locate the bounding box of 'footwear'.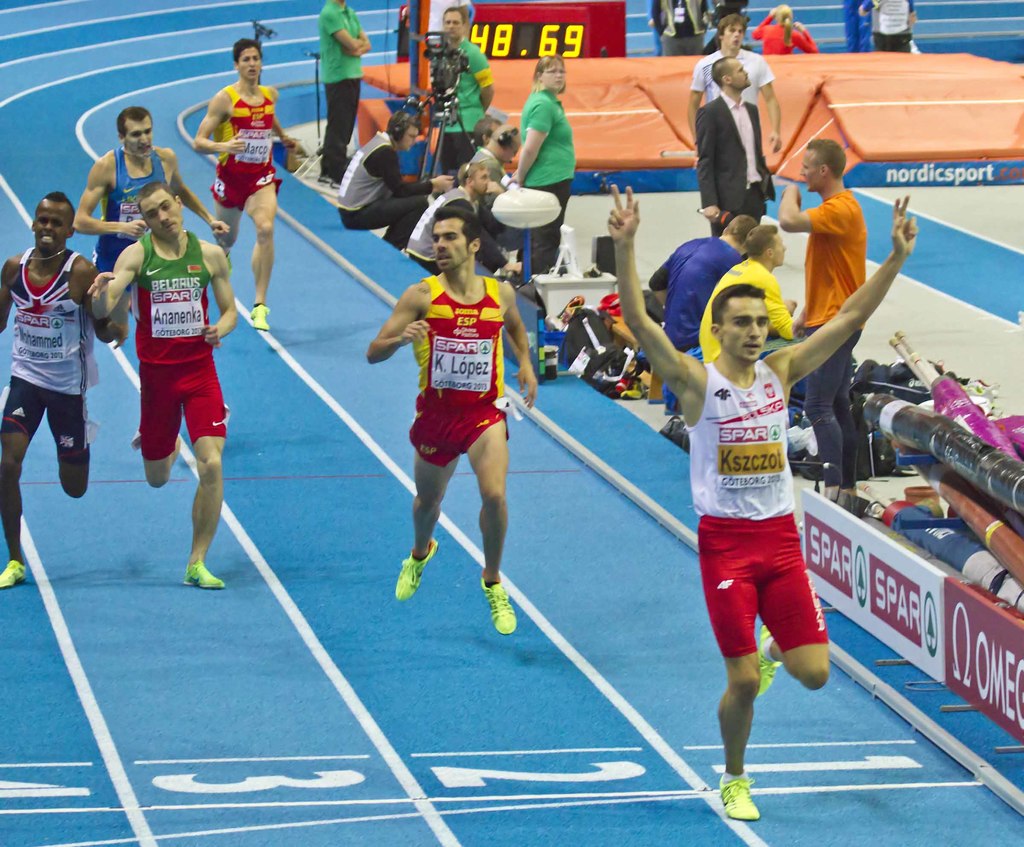
Bounding box: 316 173 335 190.
